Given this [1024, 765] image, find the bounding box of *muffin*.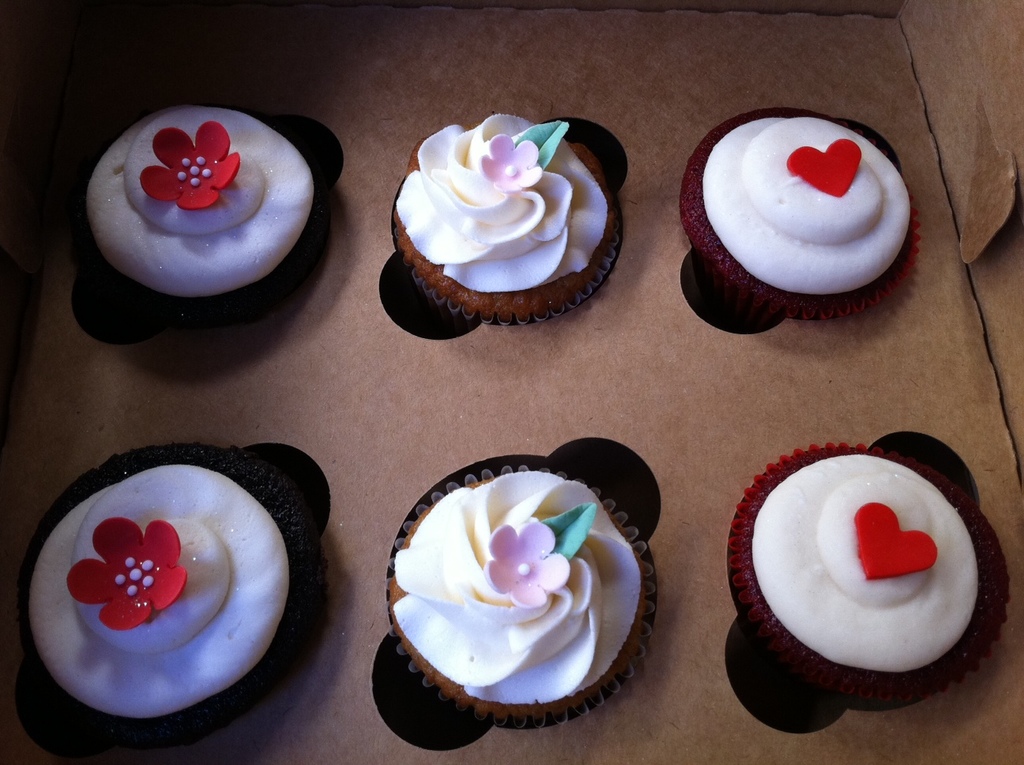
(725, 435, 1015, 709).
